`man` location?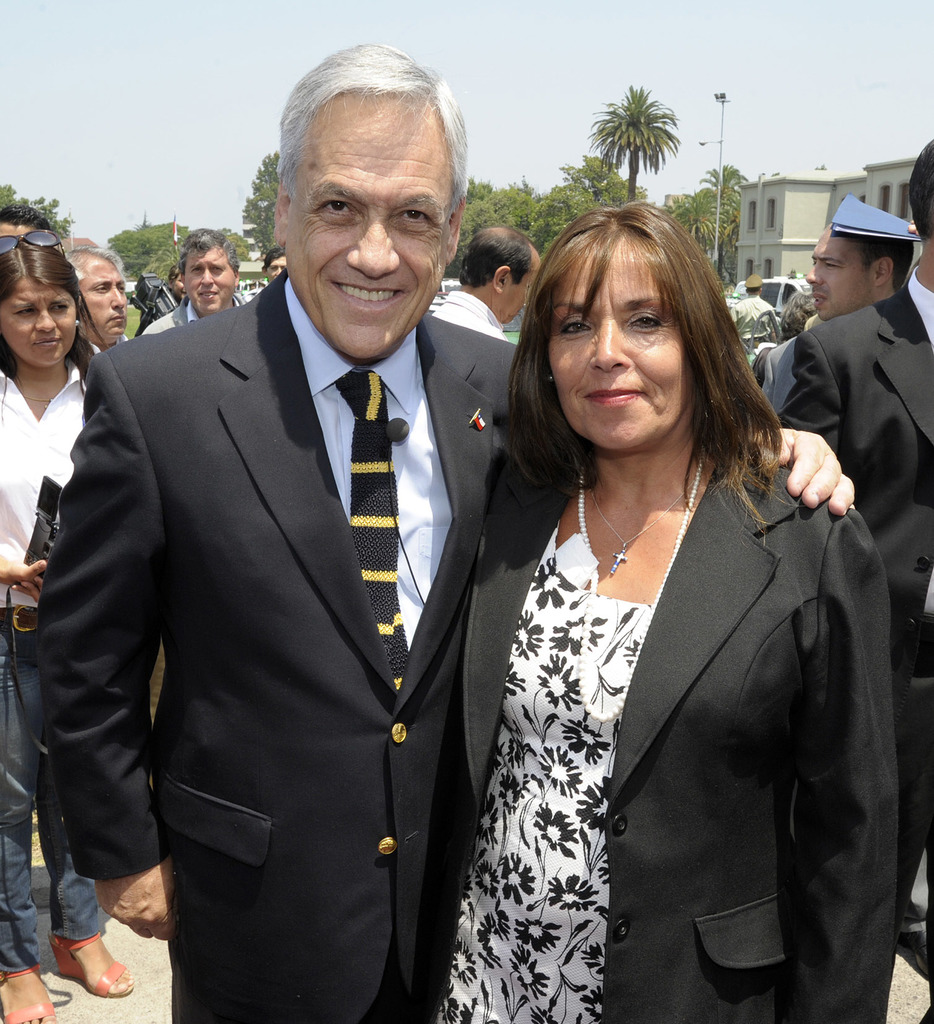
locate(31, 25, 869, 1023)
